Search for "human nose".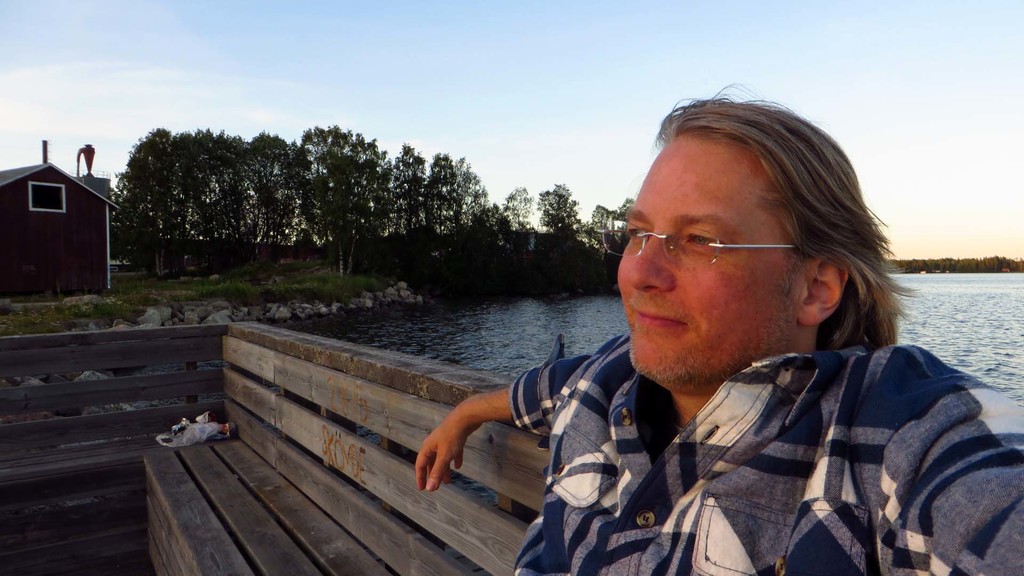
Found at (x1=627, y1=235, x2=675, y2=294).
